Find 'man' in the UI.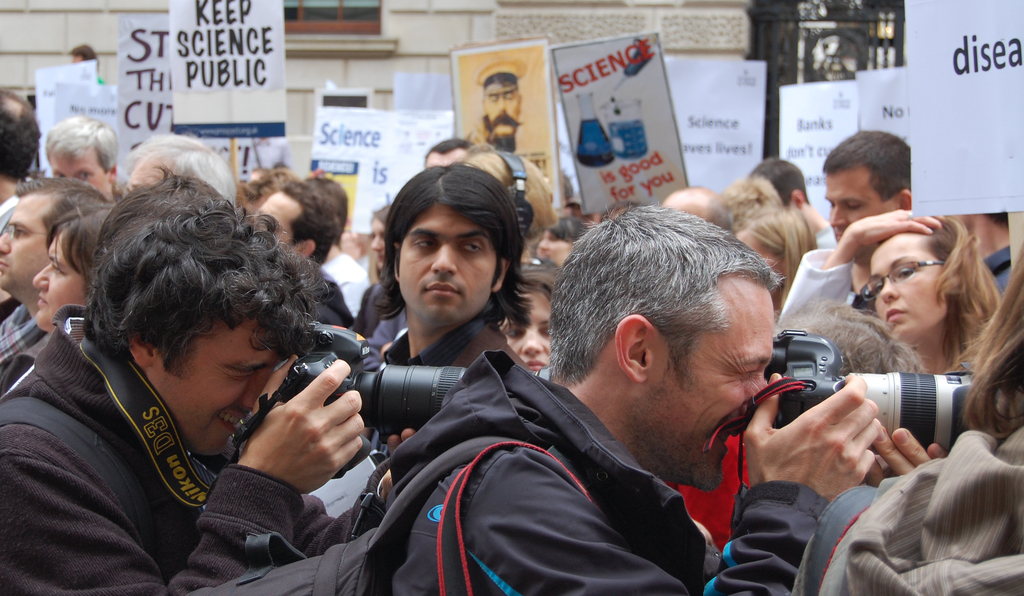
UI element at bbox=(822, 129, 910, 301).
